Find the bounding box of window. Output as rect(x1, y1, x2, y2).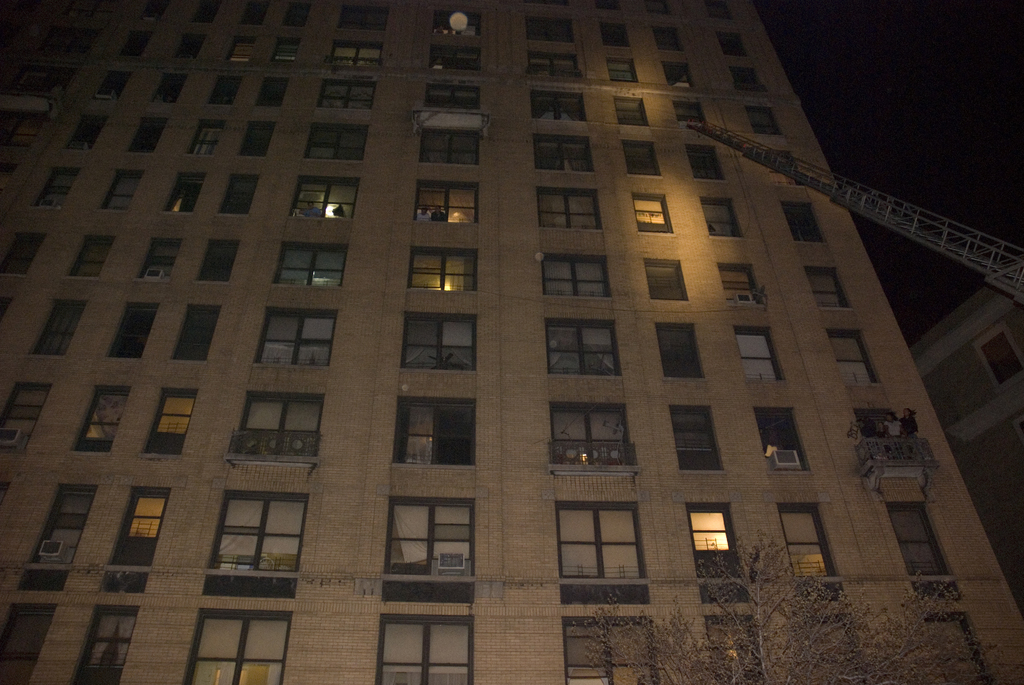
rect(424, 81, 490, 121).
